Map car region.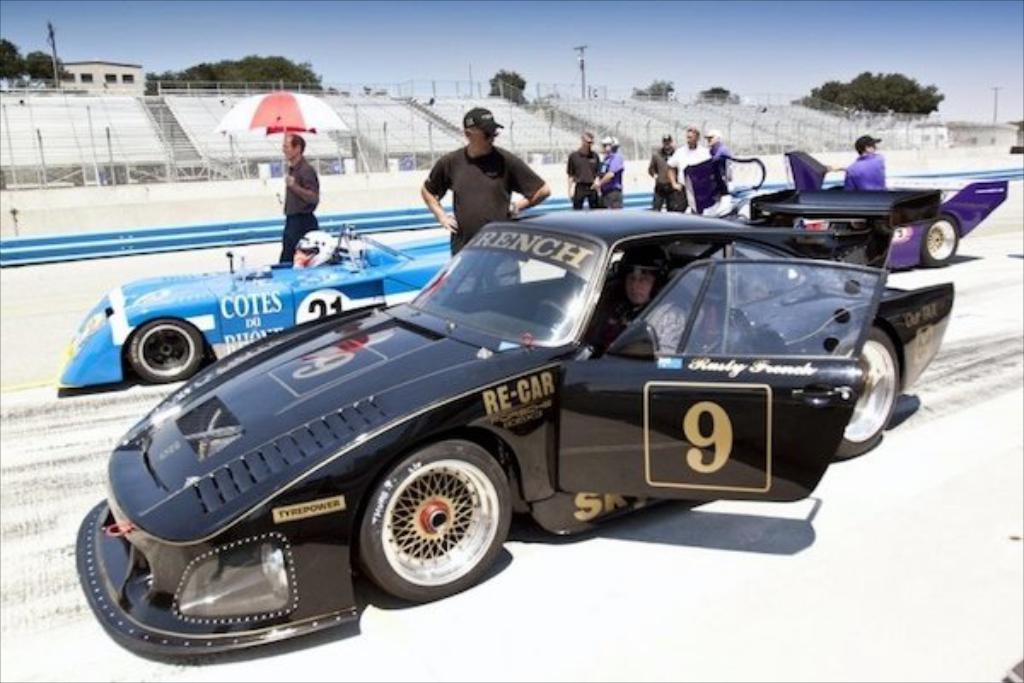
Mapped to [left=99, top=176, right=956, bottom=622].
